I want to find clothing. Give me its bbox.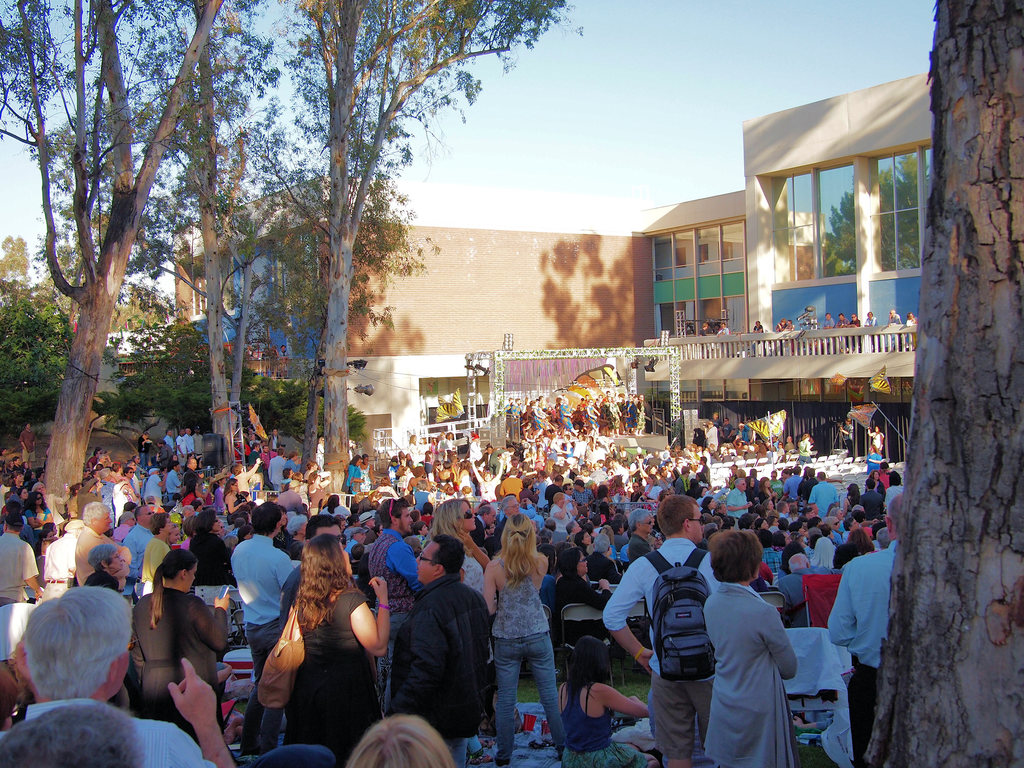
(left=847, top=316, right=860, bottom=328).
